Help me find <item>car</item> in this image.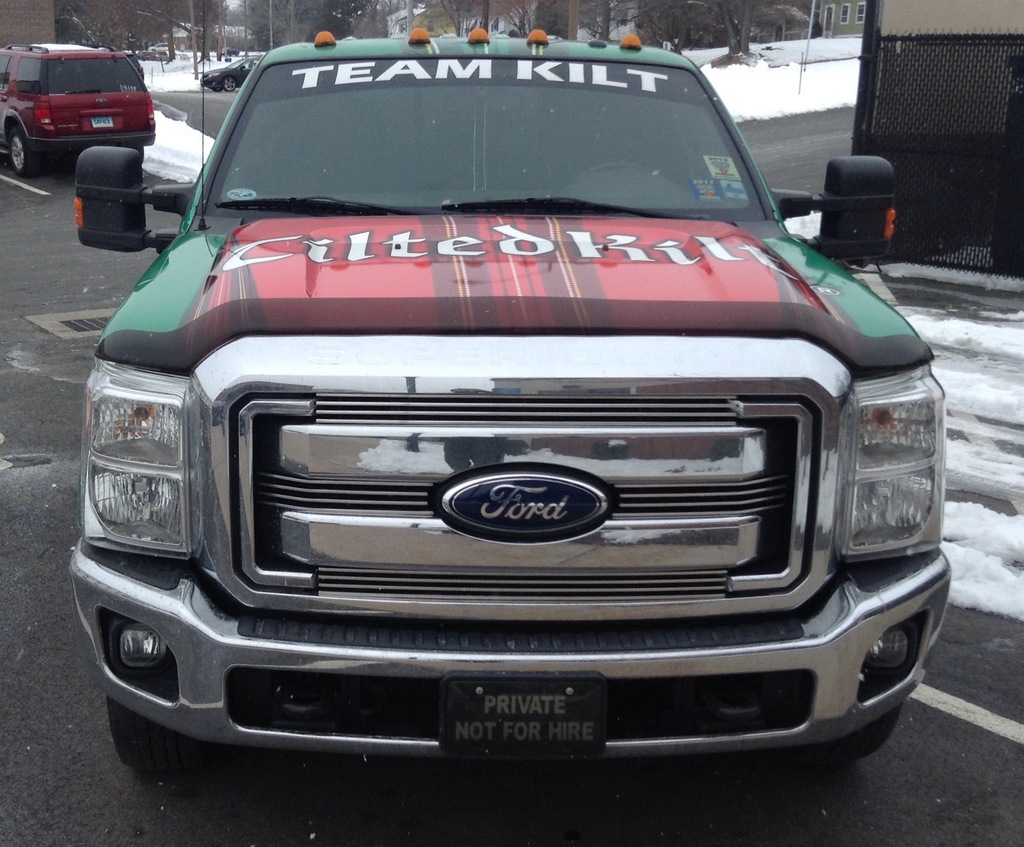
Found it: box(199, 51, 263, 96).
